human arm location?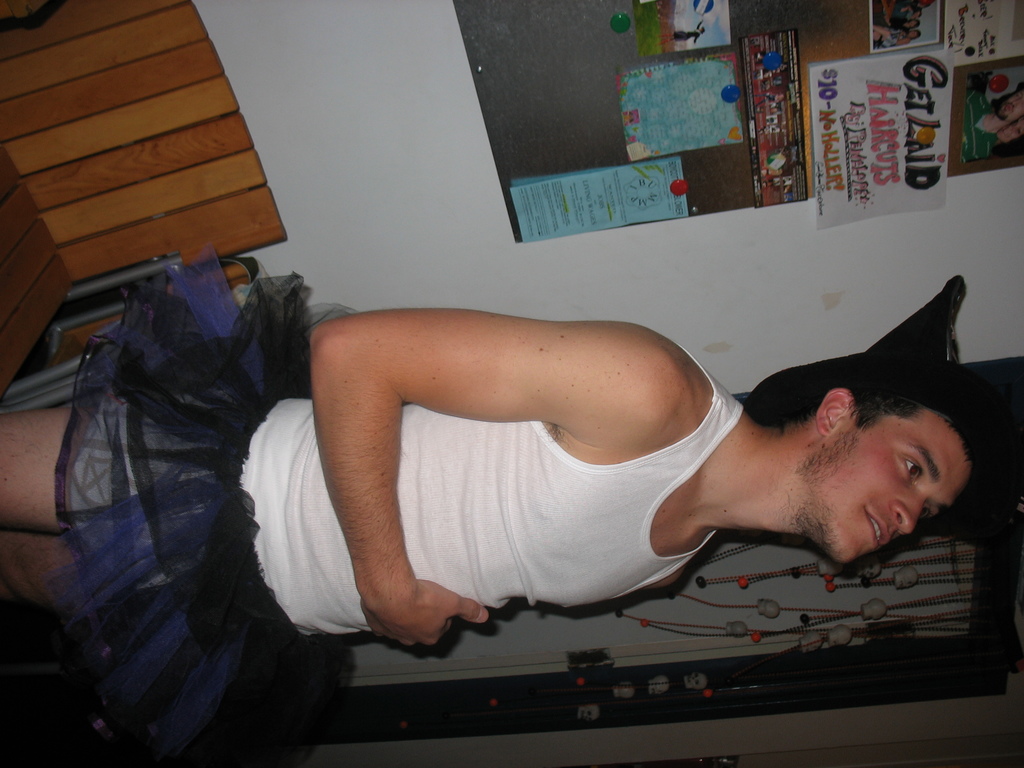
[306, 308, 664, 659]
